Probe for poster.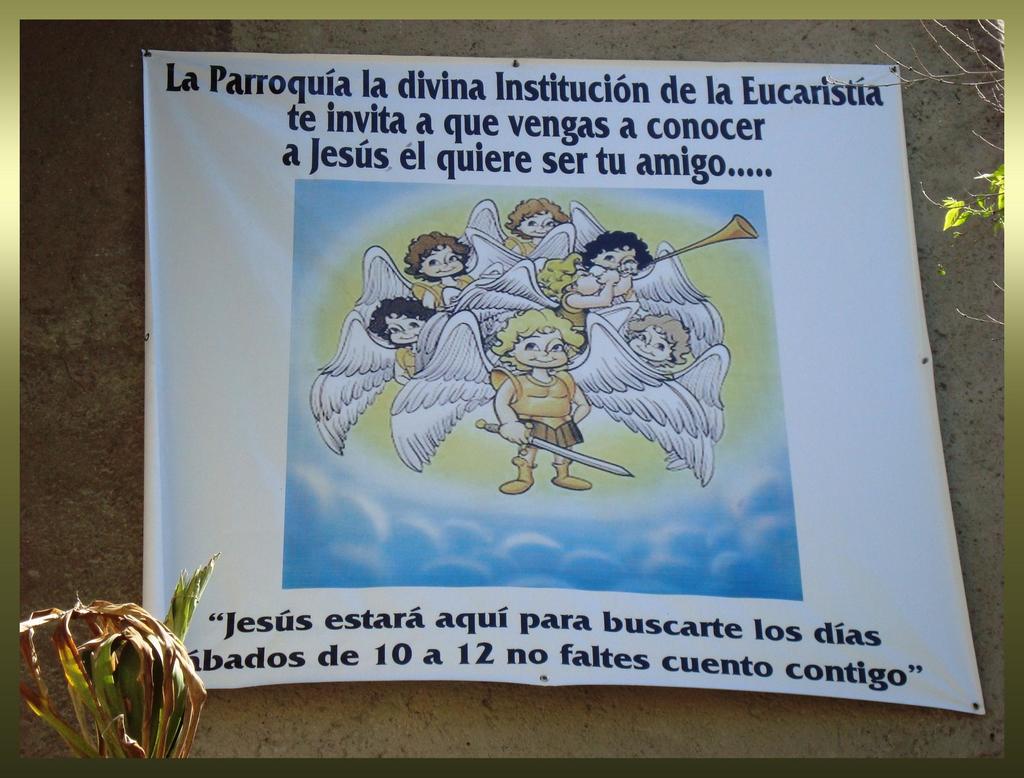
Probe result: <bbox>141, 45, 986, 720</bbox>.
